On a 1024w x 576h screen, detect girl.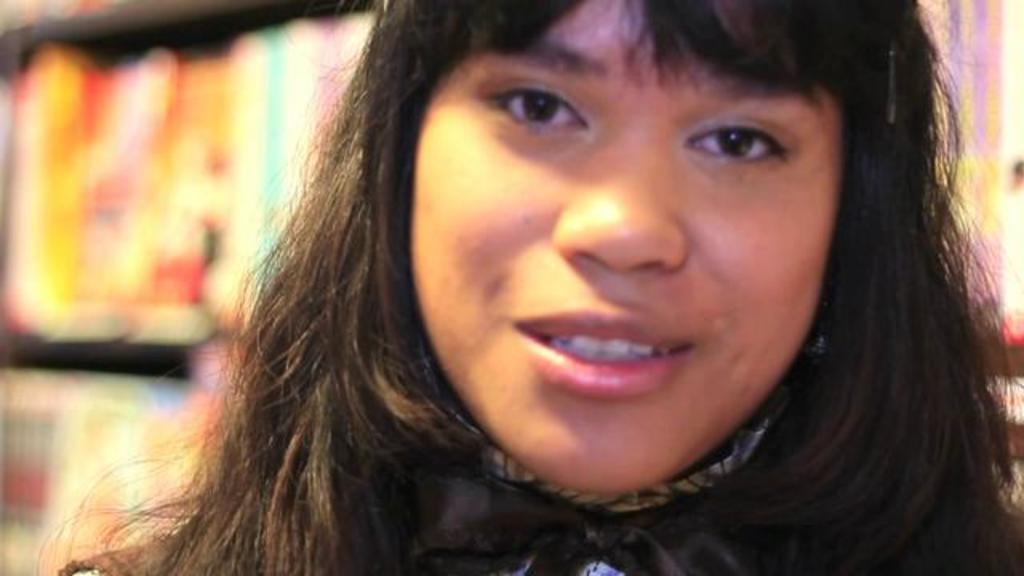
pyautogui.locateOnScreen(35, 0, 1022, 574).
